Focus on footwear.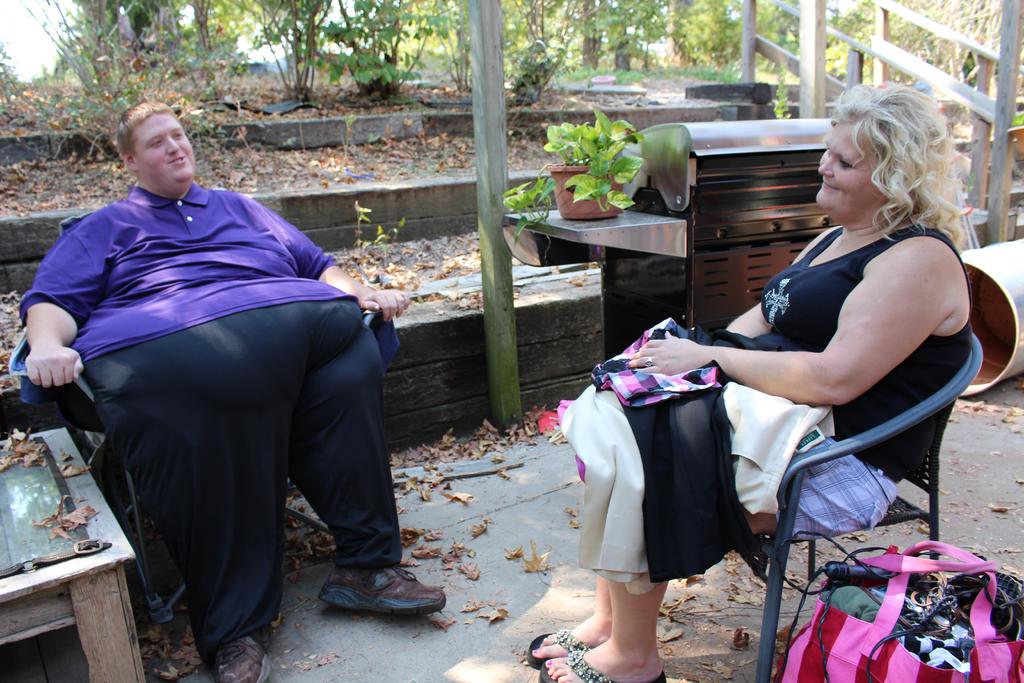
Focused at [535,667,668,682].
